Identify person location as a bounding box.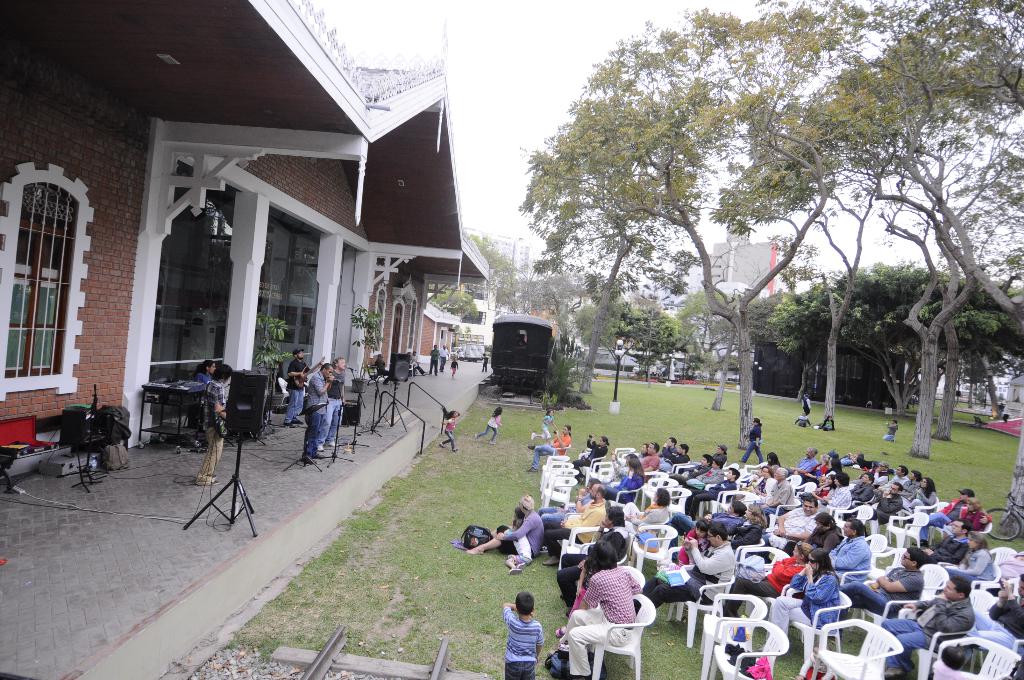
left=808, top=473, right=833, bottom=496.
